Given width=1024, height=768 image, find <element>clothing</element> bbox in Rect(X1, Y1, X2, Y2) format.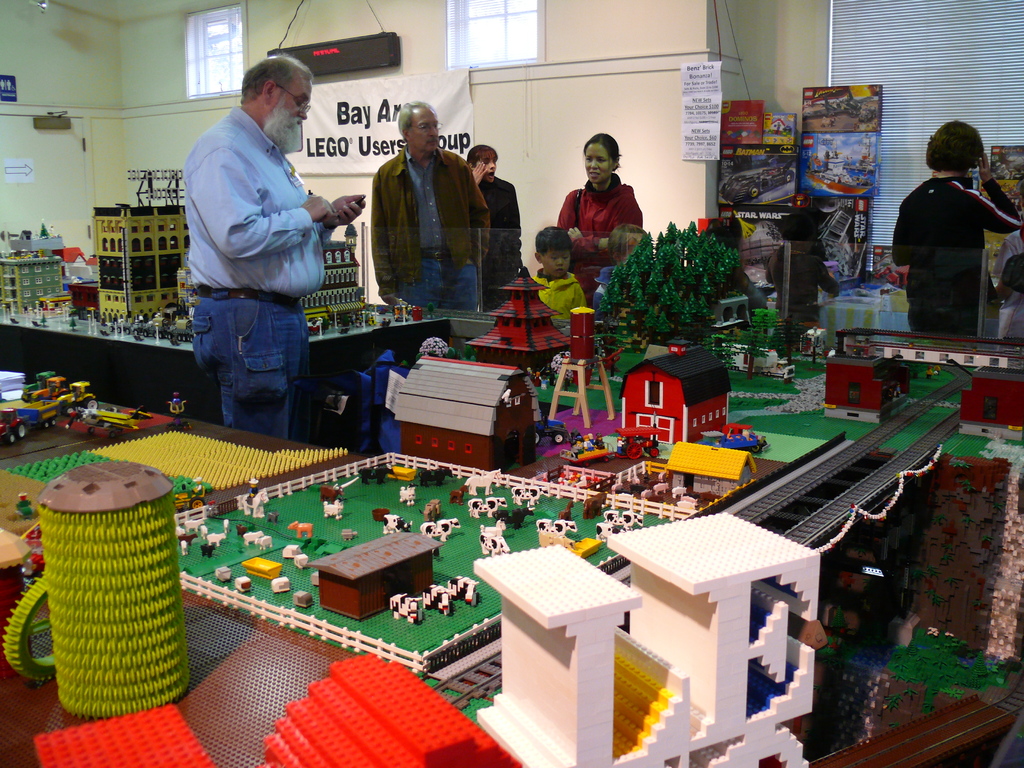
Rect(579, 269, 624, 318).
